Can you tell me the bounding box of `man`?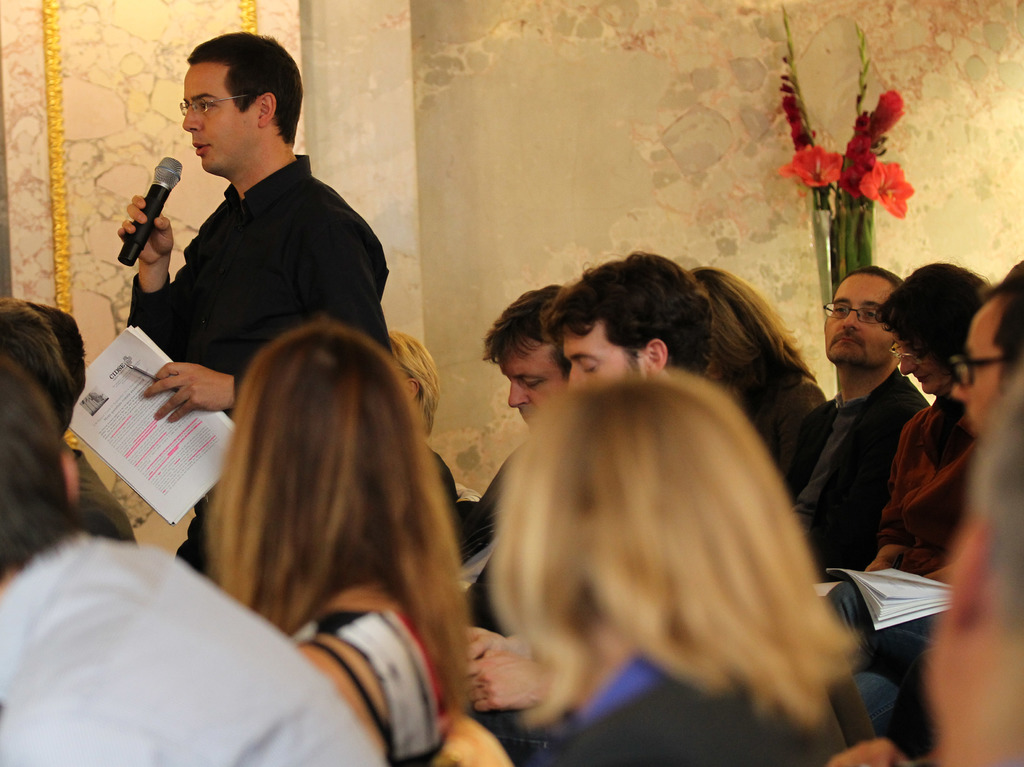
<region>467, 251, 712, 716</region>.
